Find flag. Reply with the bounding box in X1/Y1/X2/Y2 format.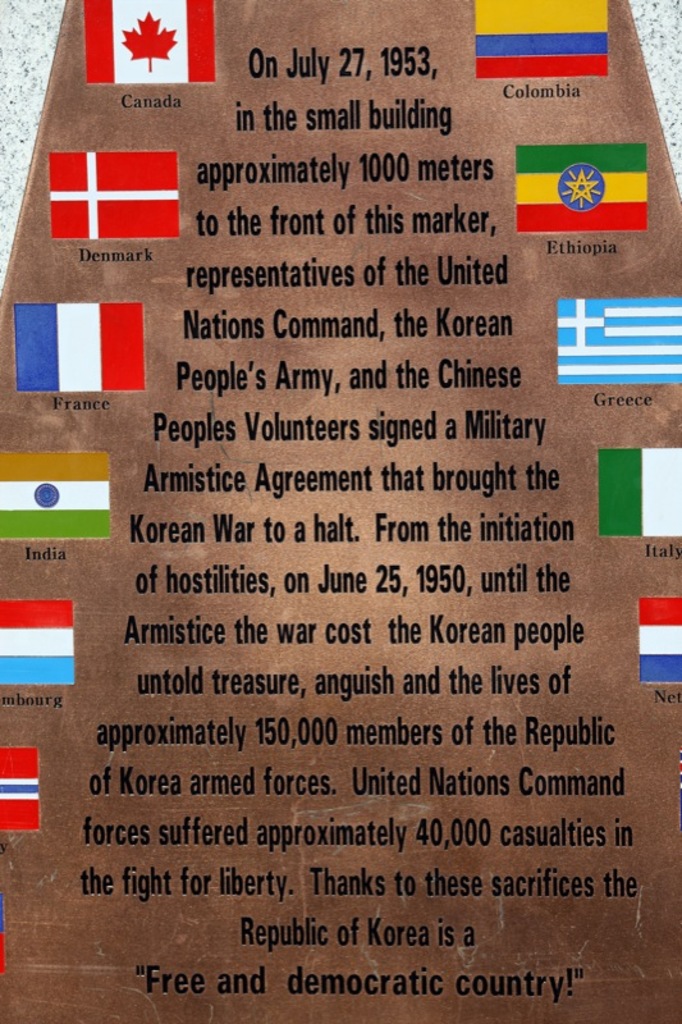
97/17/182/79.
